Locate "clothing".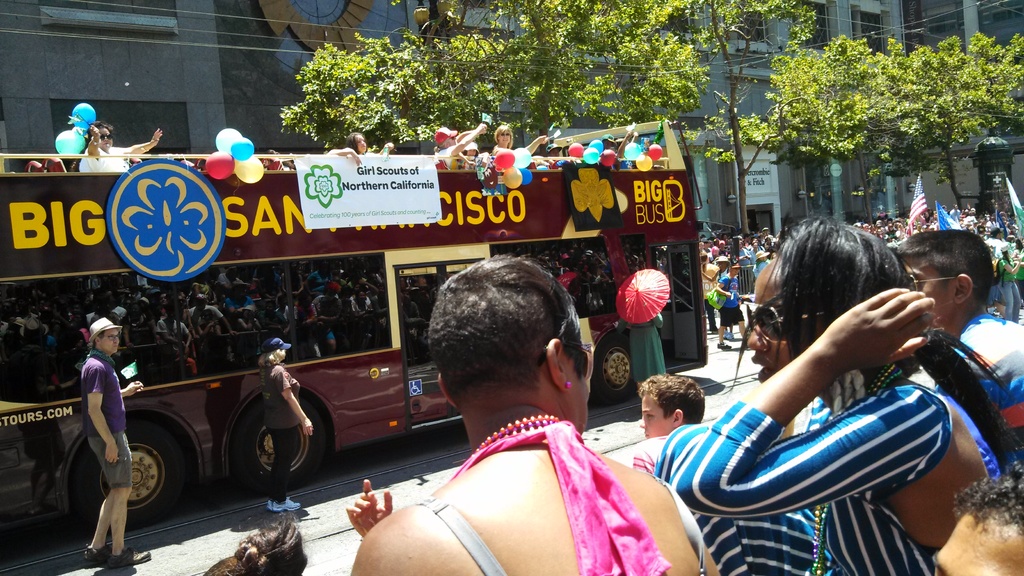
Bounding box: (622, 421, 848, 575).
